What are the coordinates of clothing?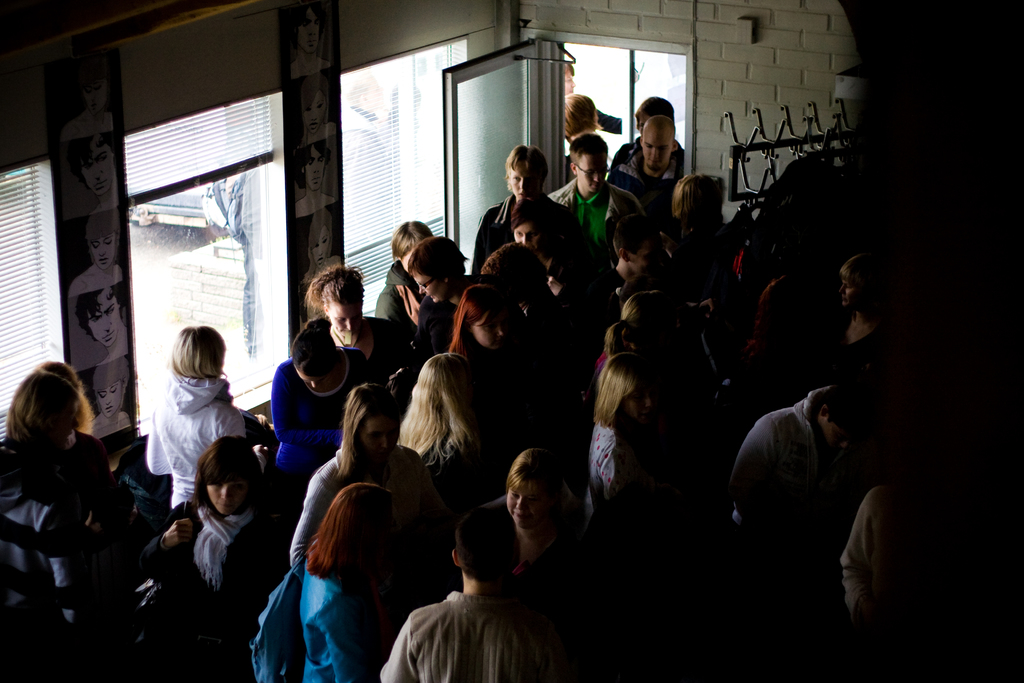
[left=0, top=431, right=153, bottom=678].
